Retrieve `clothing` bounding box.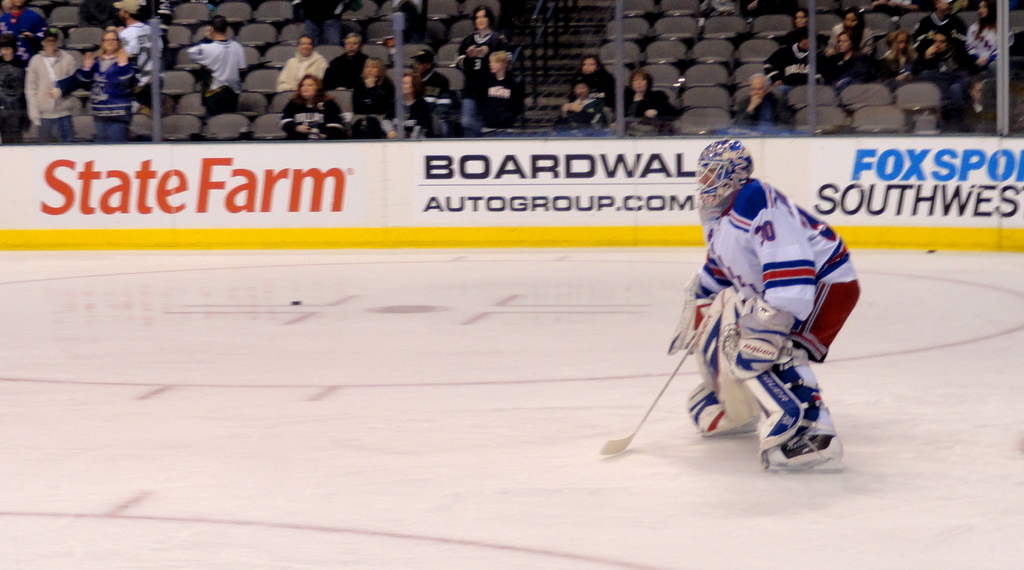
Bounding box: 733,90,796,132.
